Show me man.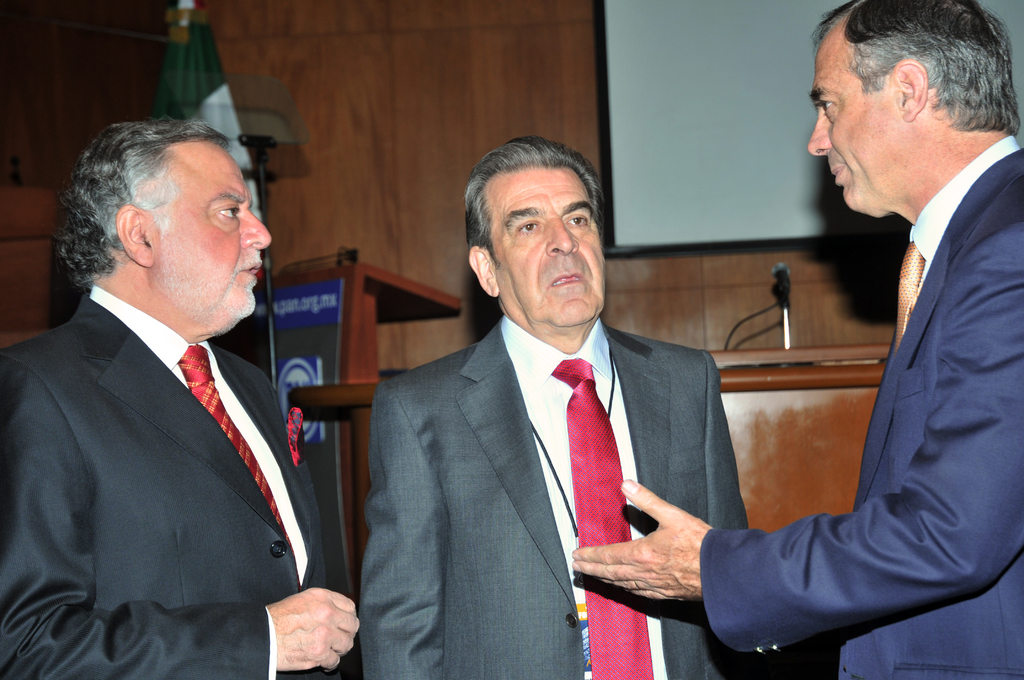
man is here: (left=354, top=136, right=750, bottom=679).
